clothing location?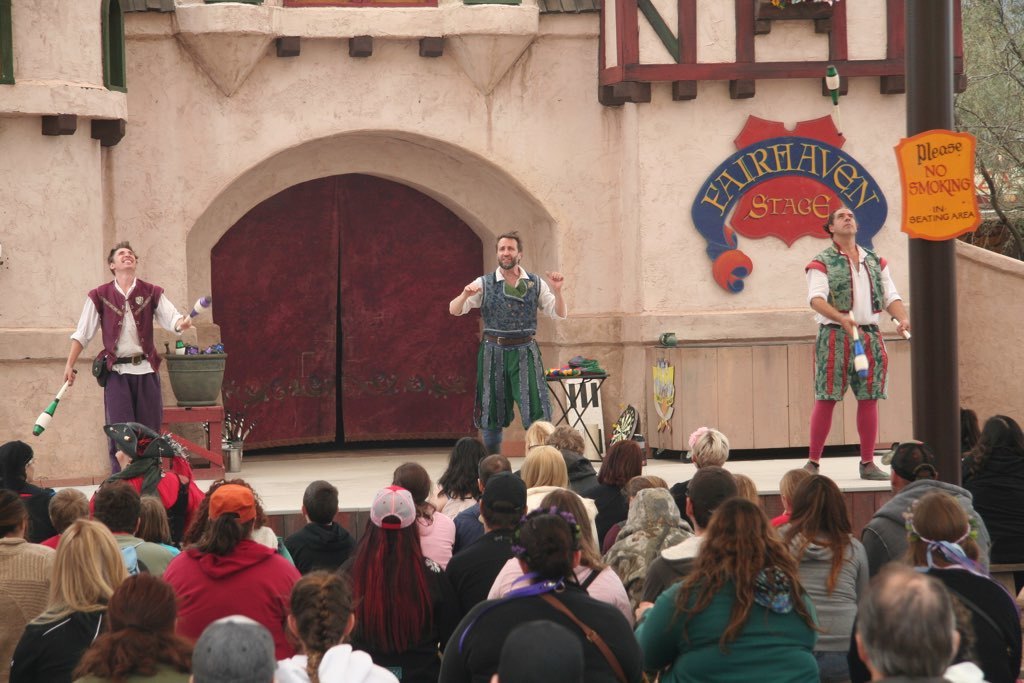
rect(4, 485, 47, 542)
